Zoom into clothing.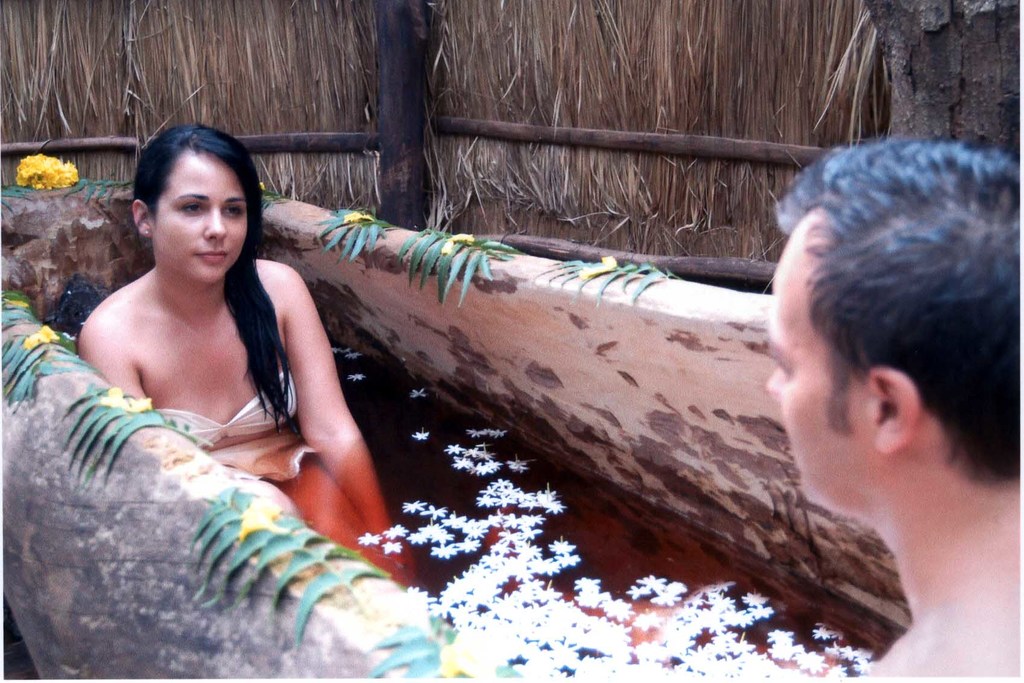
Zoom target: bbox=(152, 370, 317, 485).
